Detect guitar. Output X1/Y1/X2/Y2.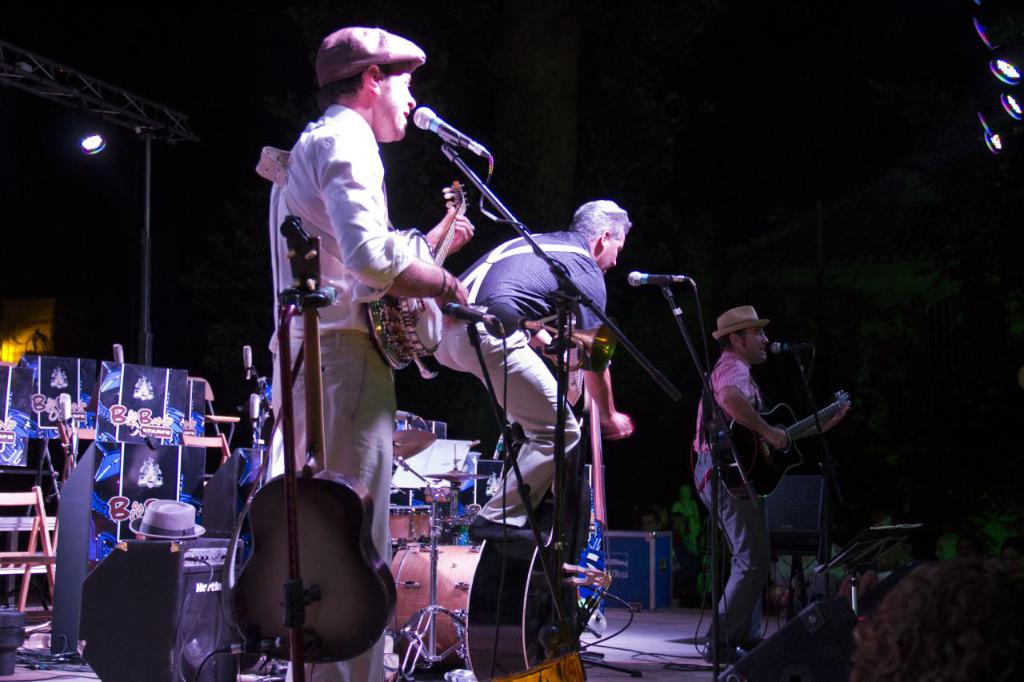
361/176/469/371.
